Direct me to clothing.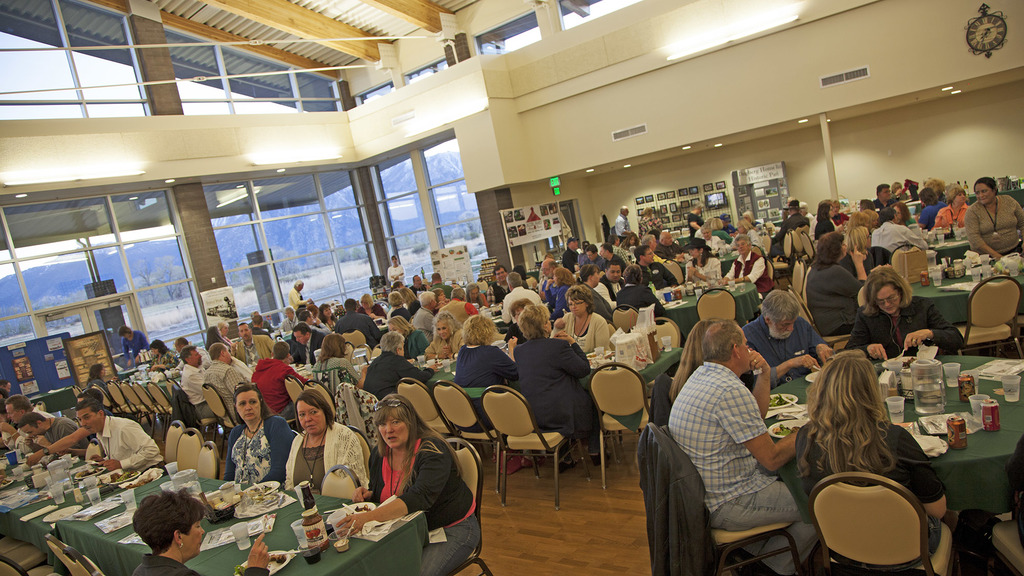
Direction: {"x1": 234, "y1": 334, "x2": 274, "y2": 362}.
